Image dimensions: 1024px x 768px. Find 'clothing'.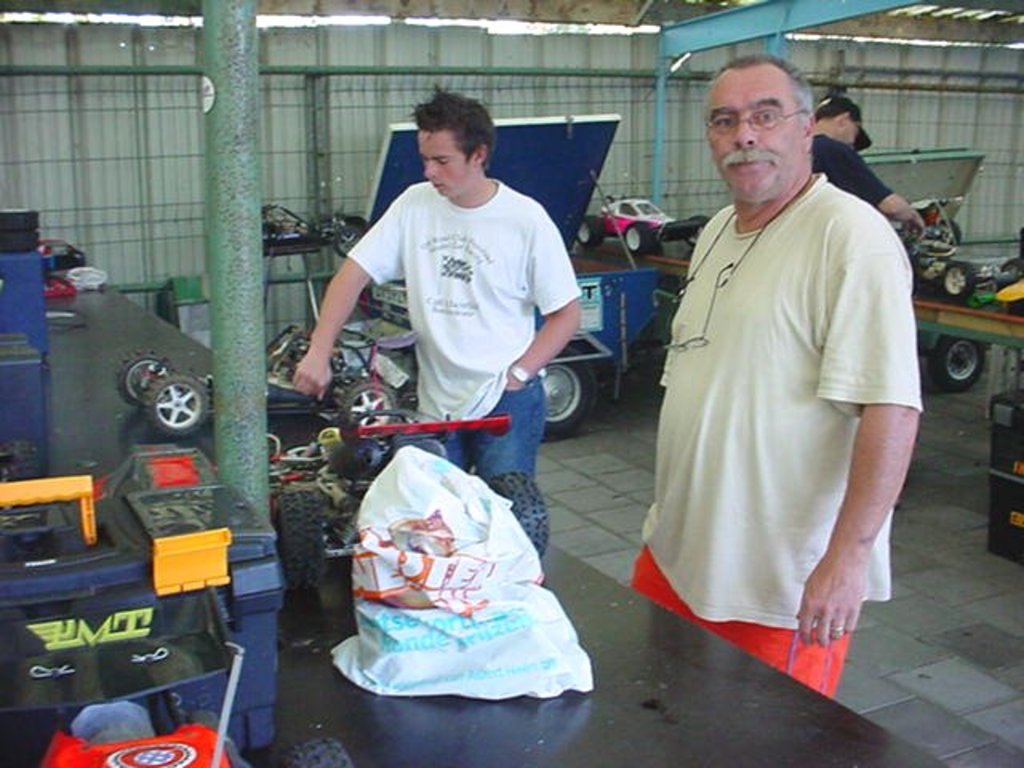
627:56:928:706.
